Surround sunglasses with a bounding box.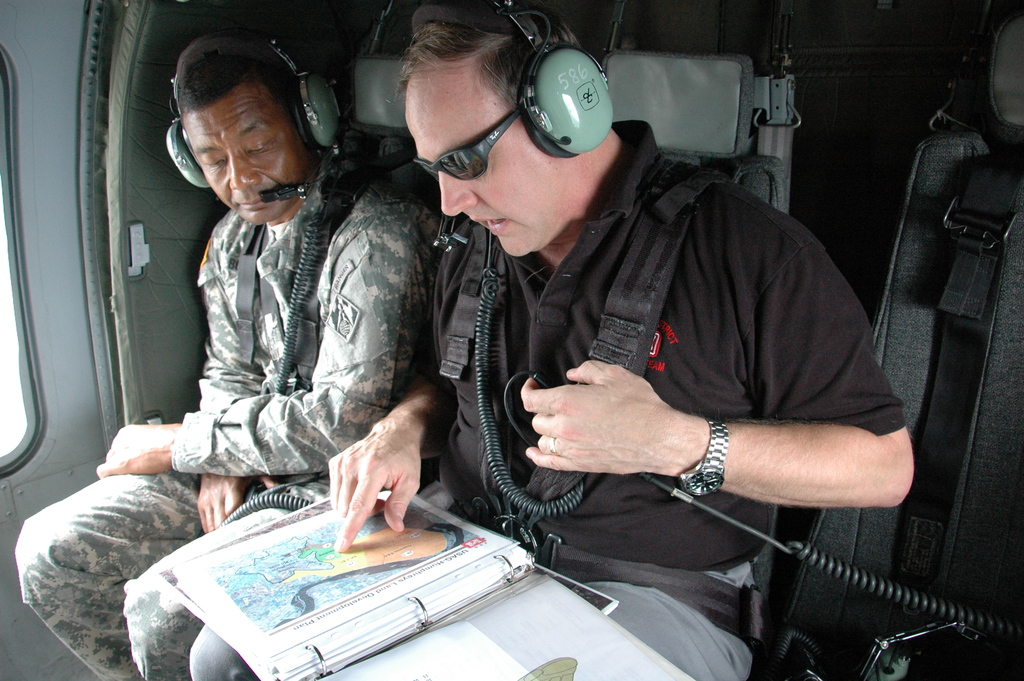
pyautogui.locateOnScreen(414, 101, 528, 181).
